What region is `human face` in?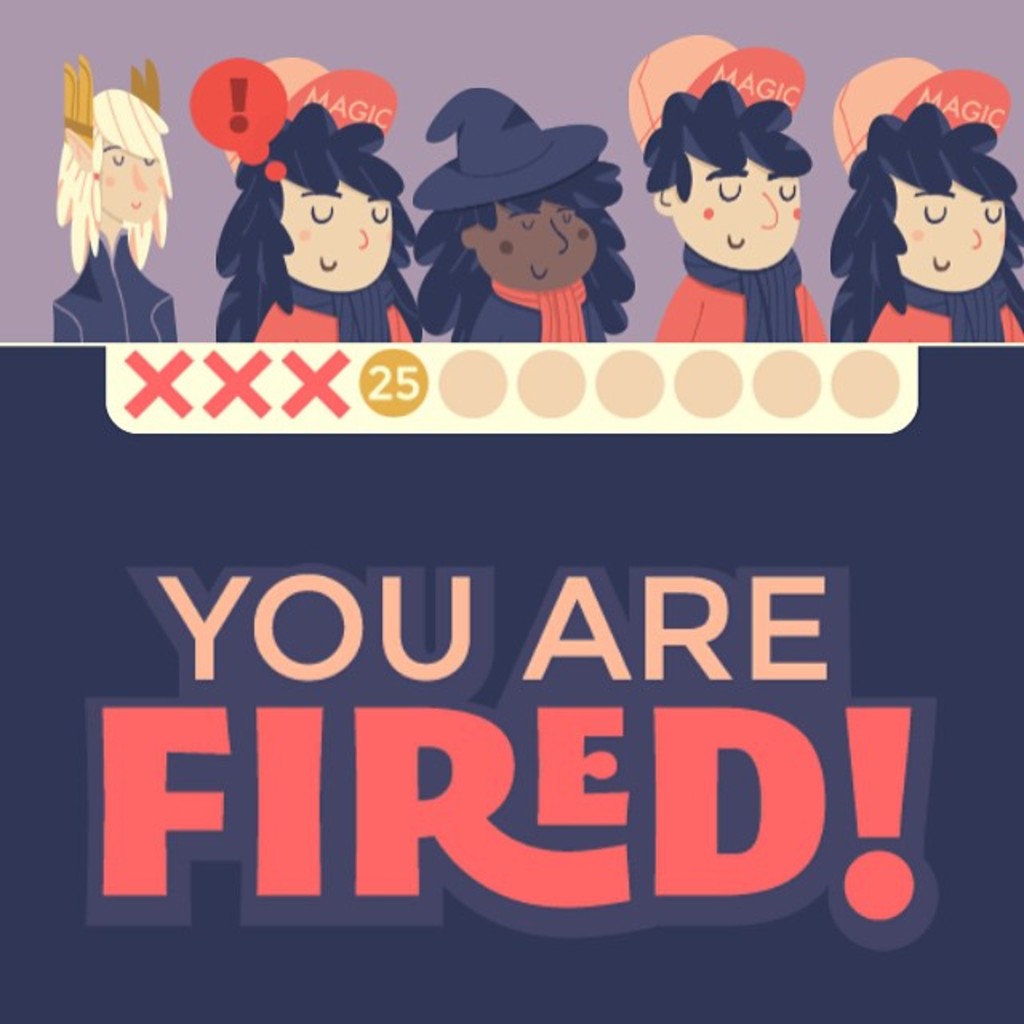
crop(678, 152, 803, 275).
